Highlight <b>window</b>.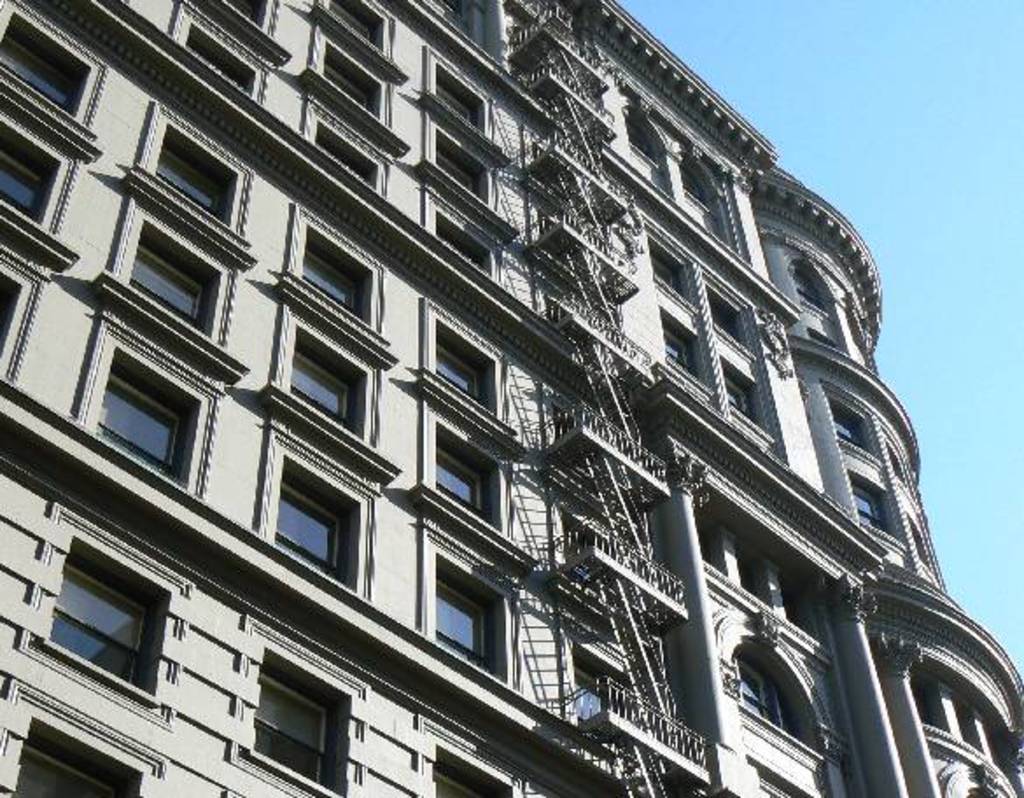
Highlighted region: [x1=737, y1=651, x2=803, y2=732].
